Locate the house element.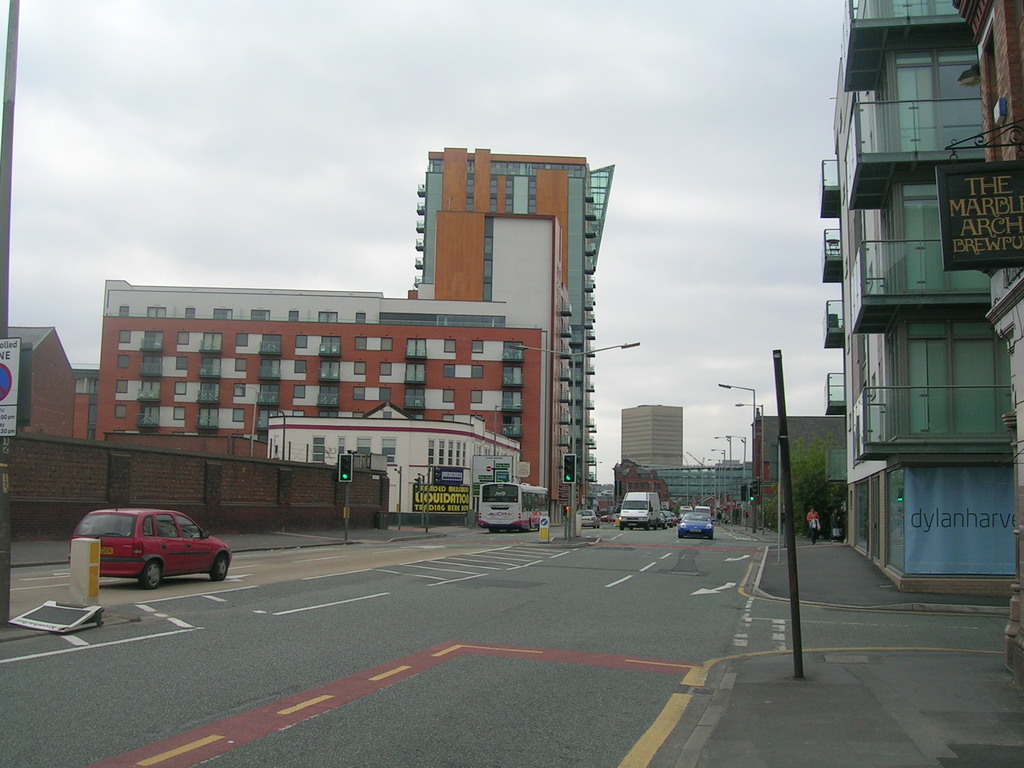
Element bbox: <region>268, 399, 520, 525</region>.
